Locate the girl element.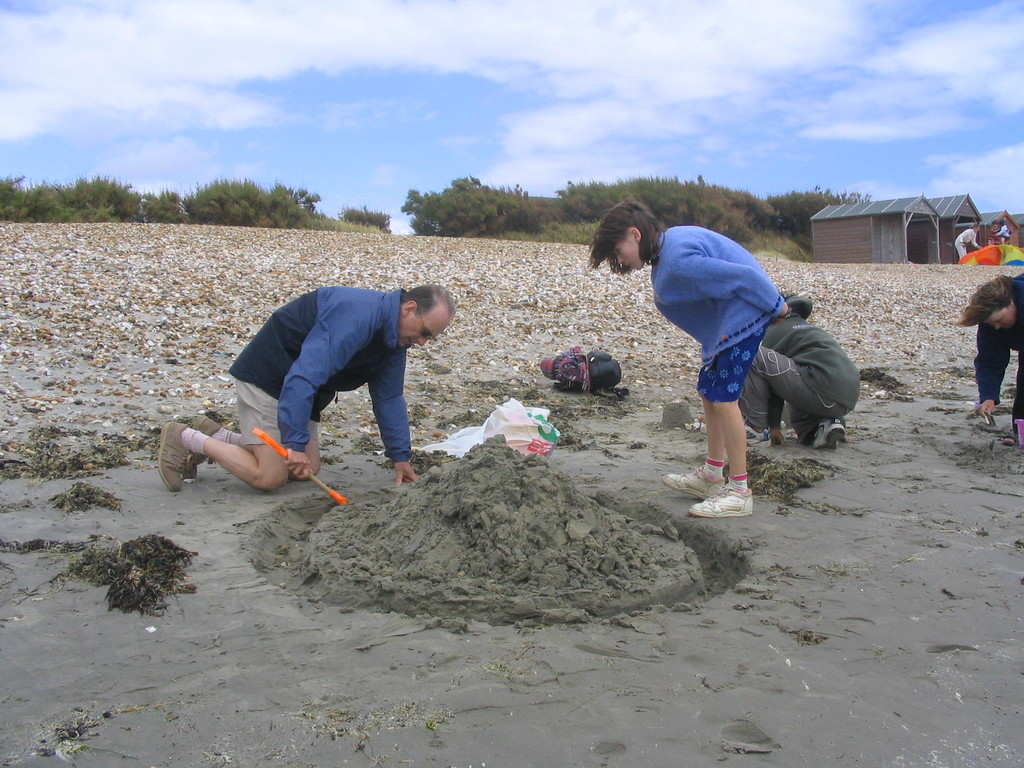
Element bbox: region(586, 198, 790, 517).
